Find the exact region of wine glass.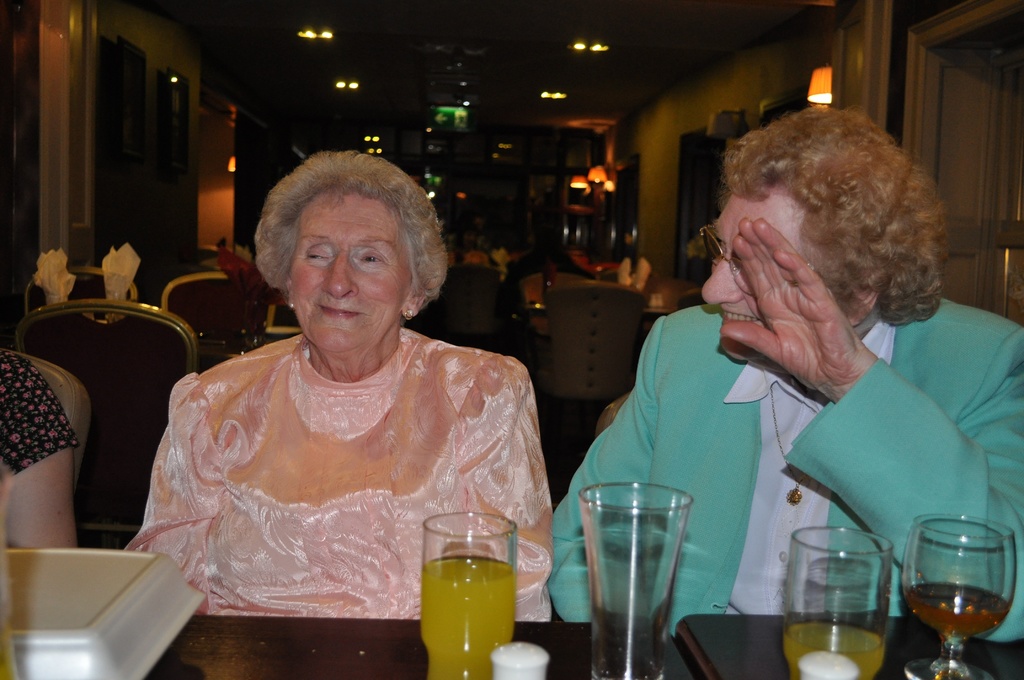
Exact region: (903, 515, 1011, 677).
